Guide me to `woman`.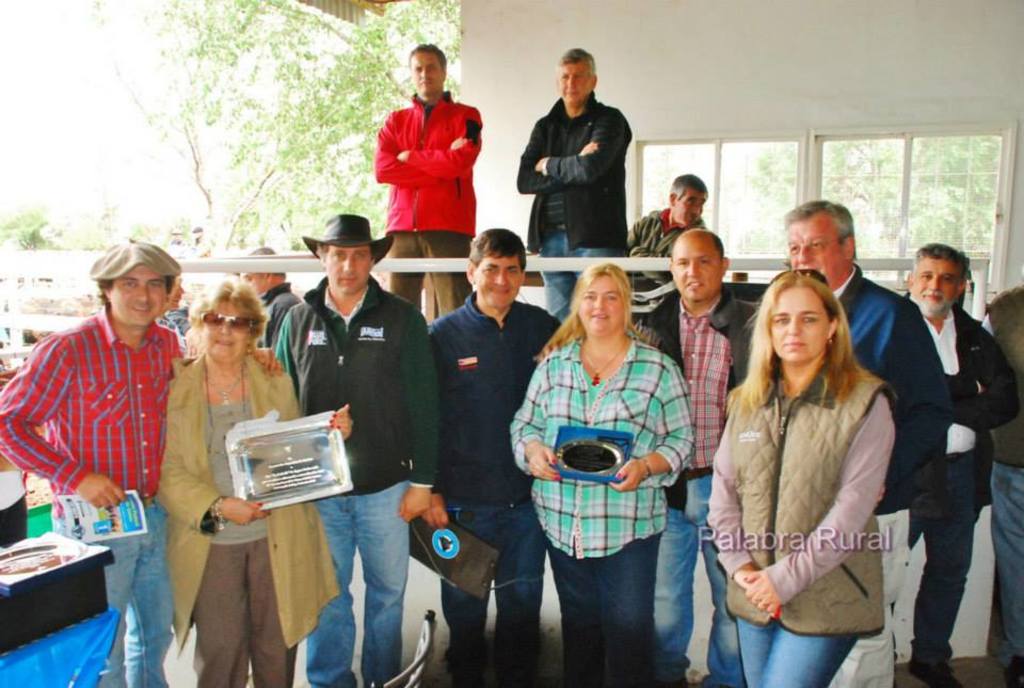
Guidance: 156, 273, 350, 687.
